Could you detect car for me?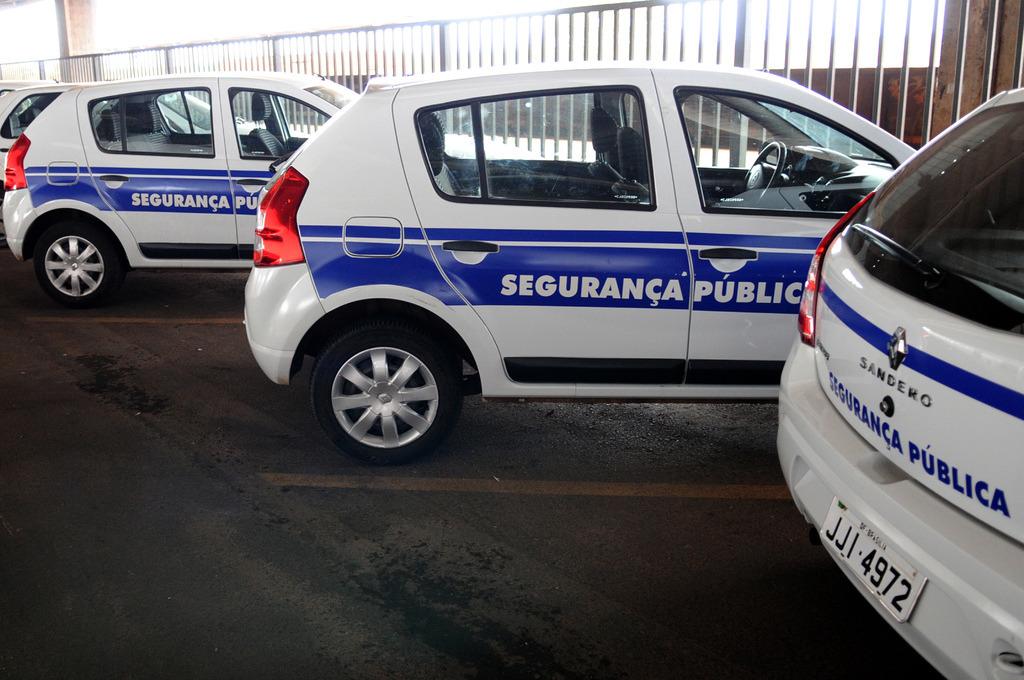
Detection result: [x1=237, y1=51, x2=922, y2=462].
